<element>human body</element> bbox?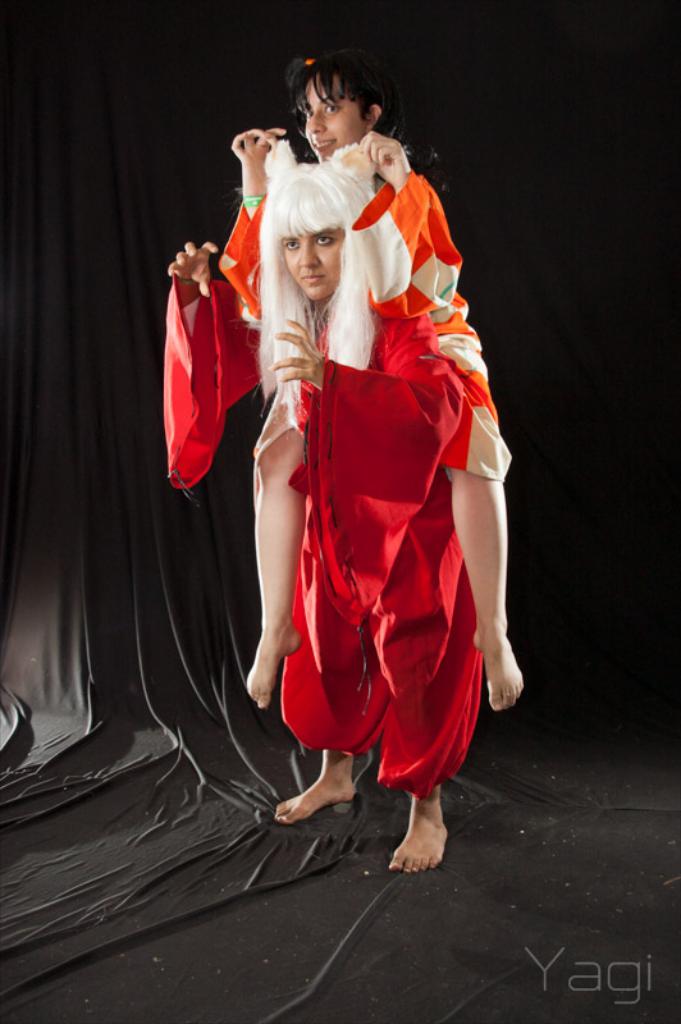
214 124 526 712
